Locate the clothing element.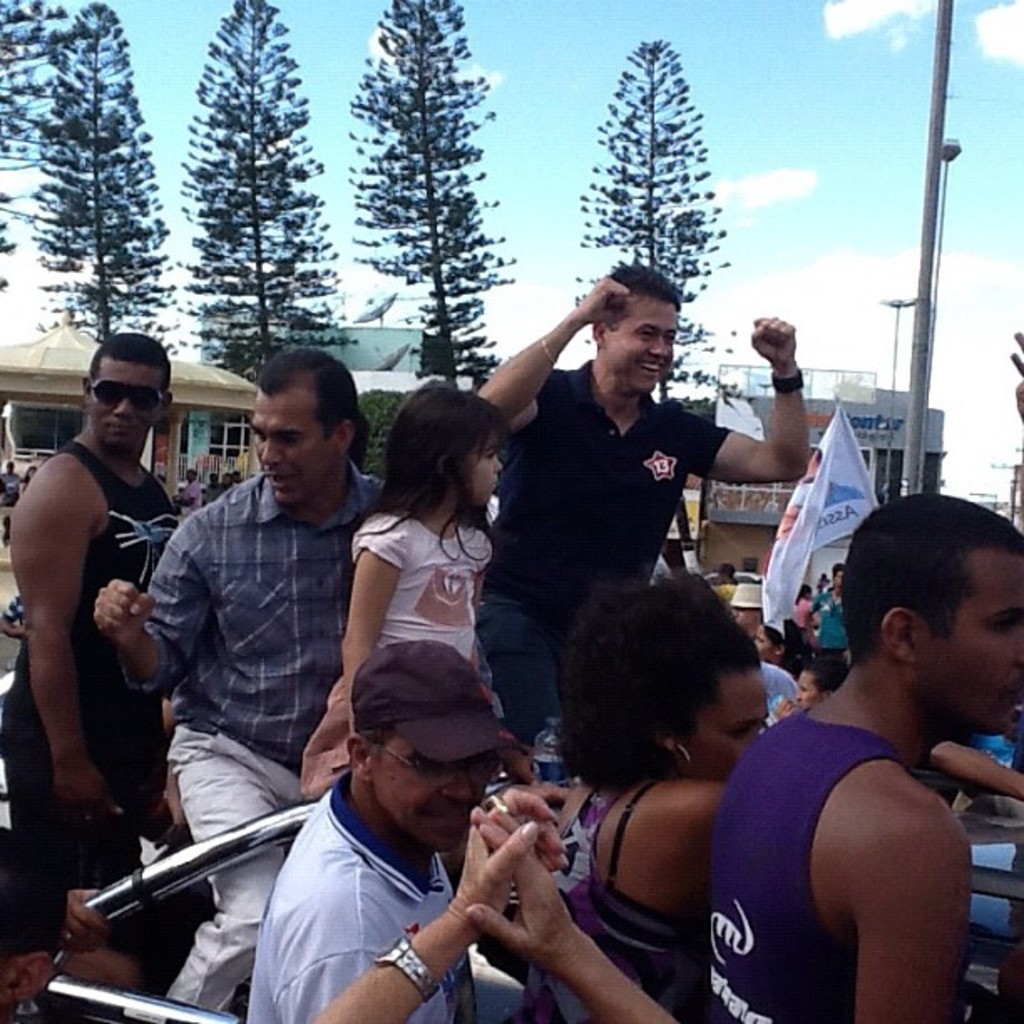
Element bbox: (x1=765, y1=668, x2=800, y2=724).
